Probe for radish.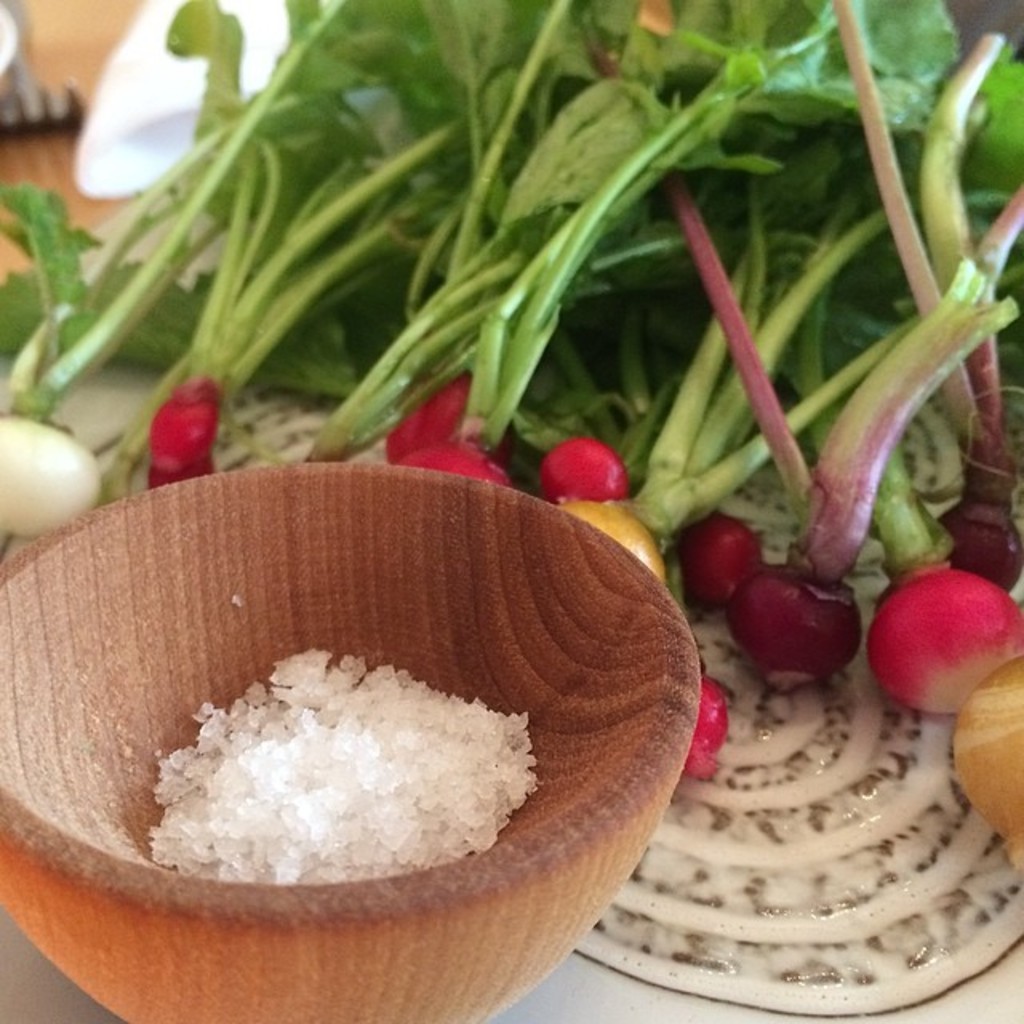
Probe result: bbox(667, 181, 1013, 717).
